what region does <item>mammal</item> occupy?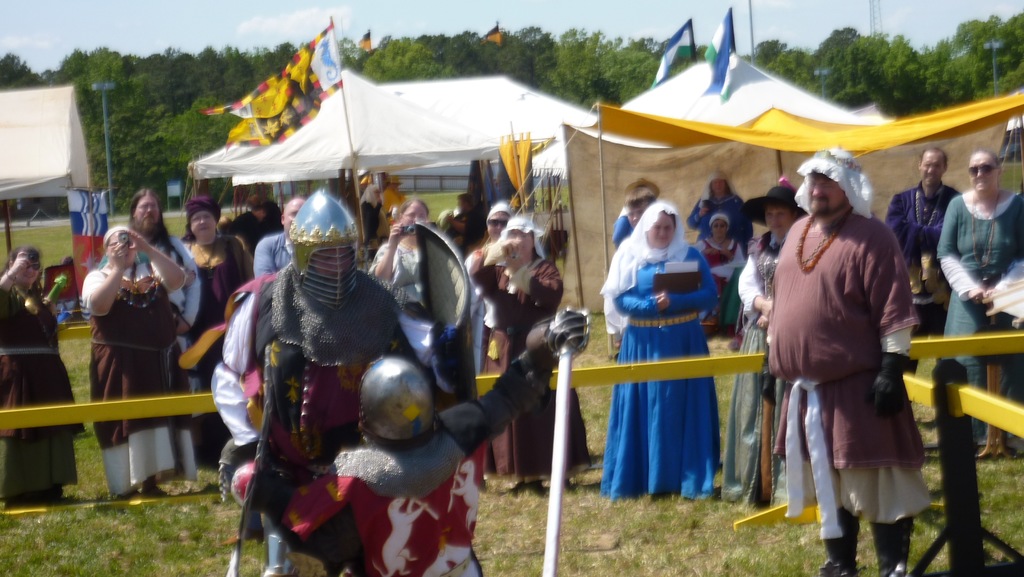
254:195:308:283.
